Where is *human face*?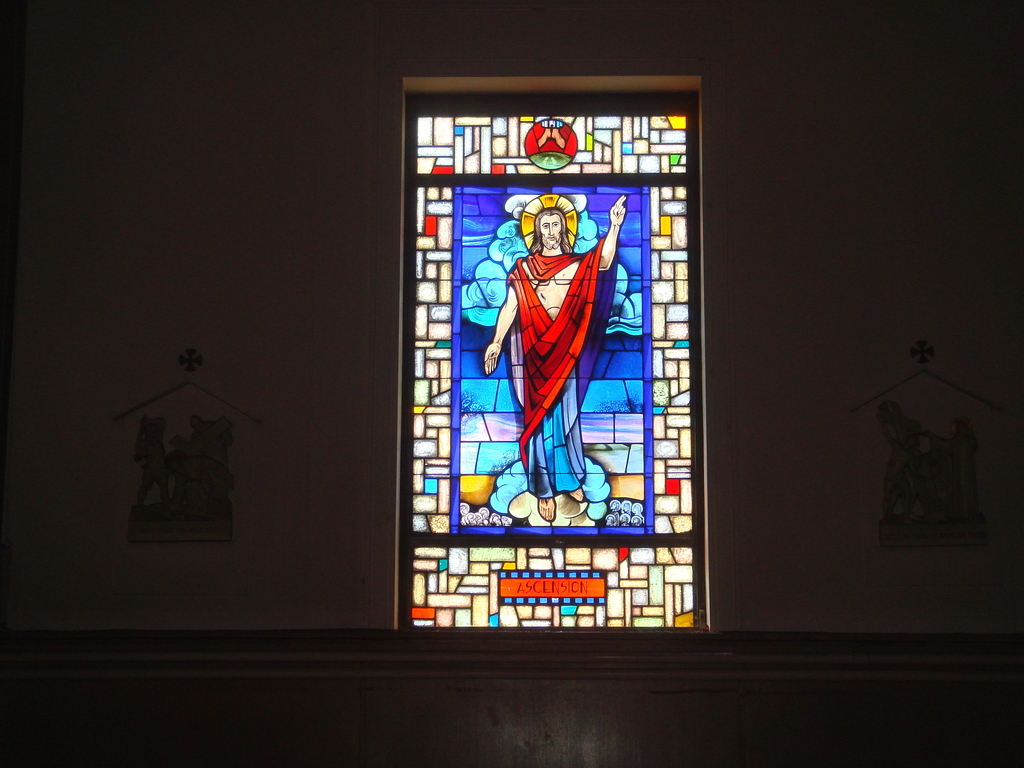
bbox=(538, 212, 561, 249).
